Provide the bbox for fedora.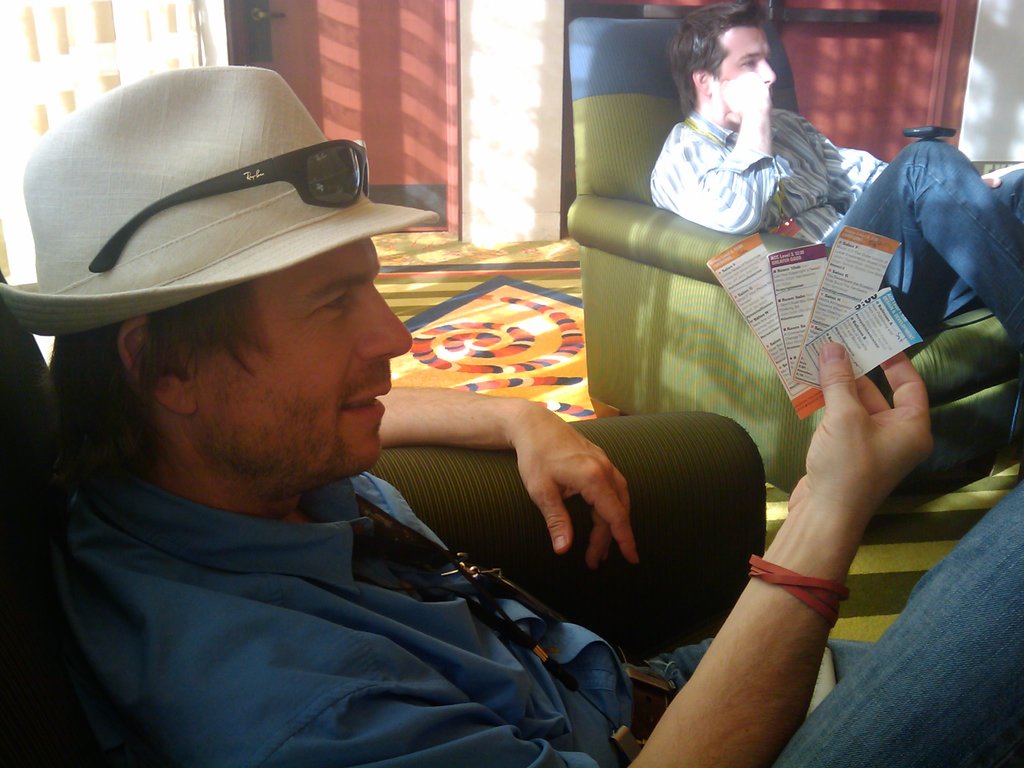
0/70/435/342.
